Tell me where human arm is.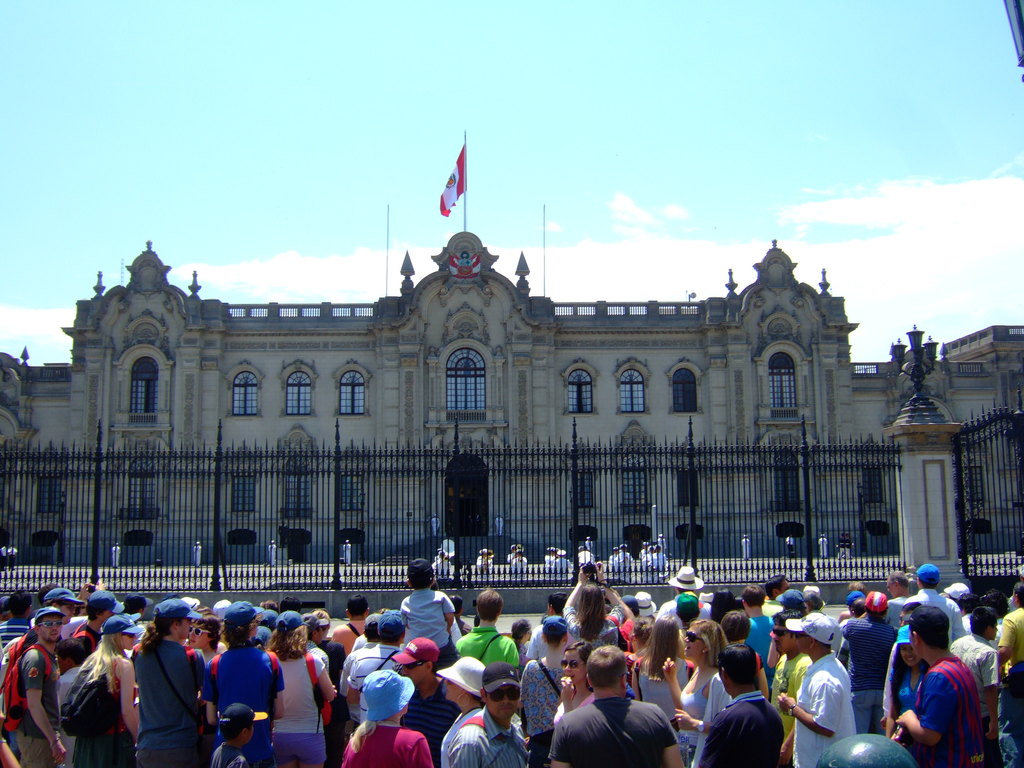
human arm is at box=[767, 633, 784, 669].
